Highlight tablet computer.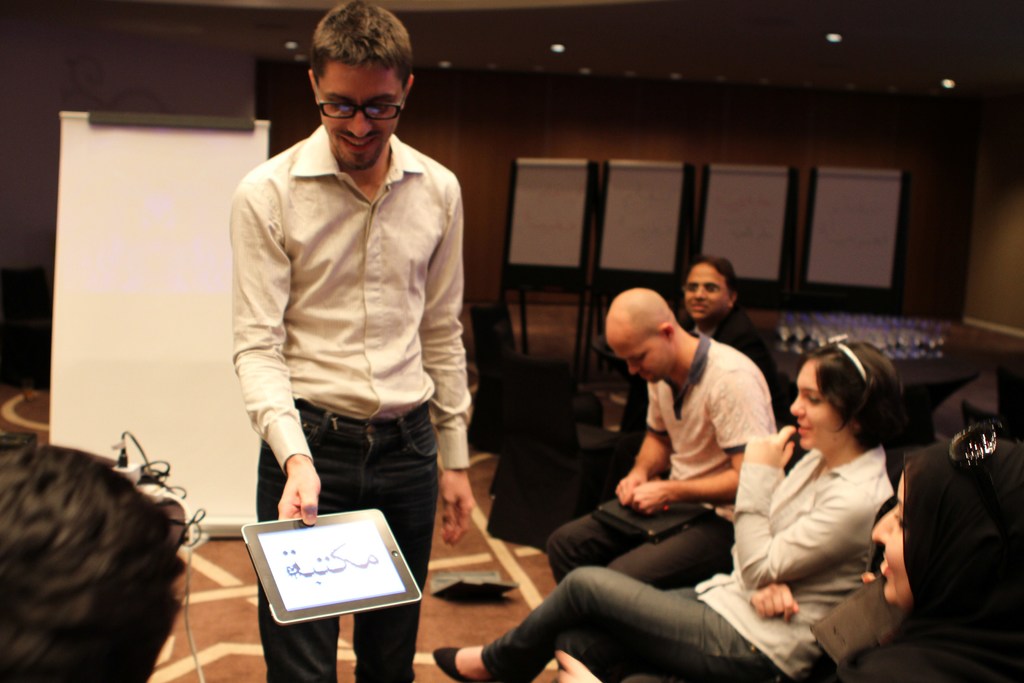
Highlighted region: detection(243, 508, 421, 623).
